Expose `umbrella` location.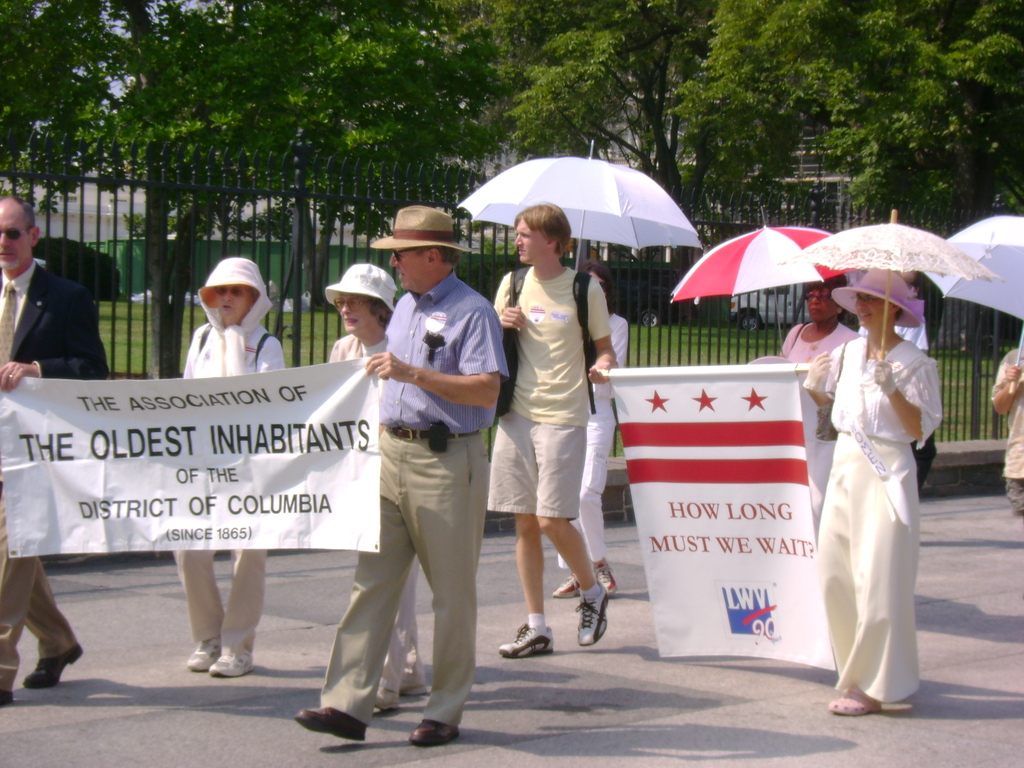
Exposed at <region>671, 208, 857, 358</region>.
